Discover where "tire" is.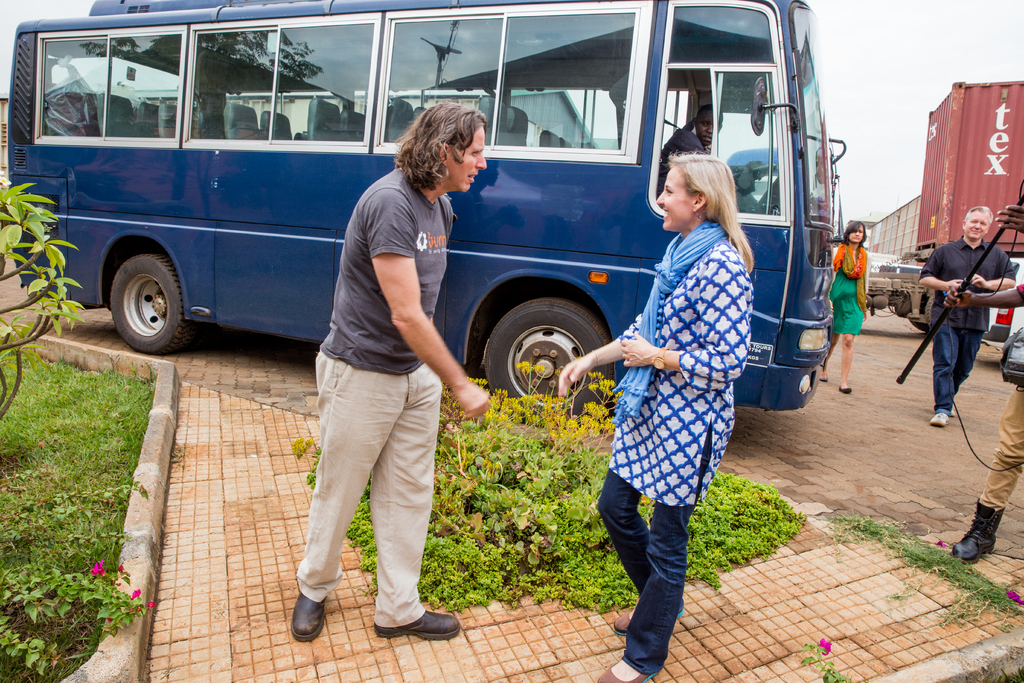
Discovered at [475, 293, 613, 410].
